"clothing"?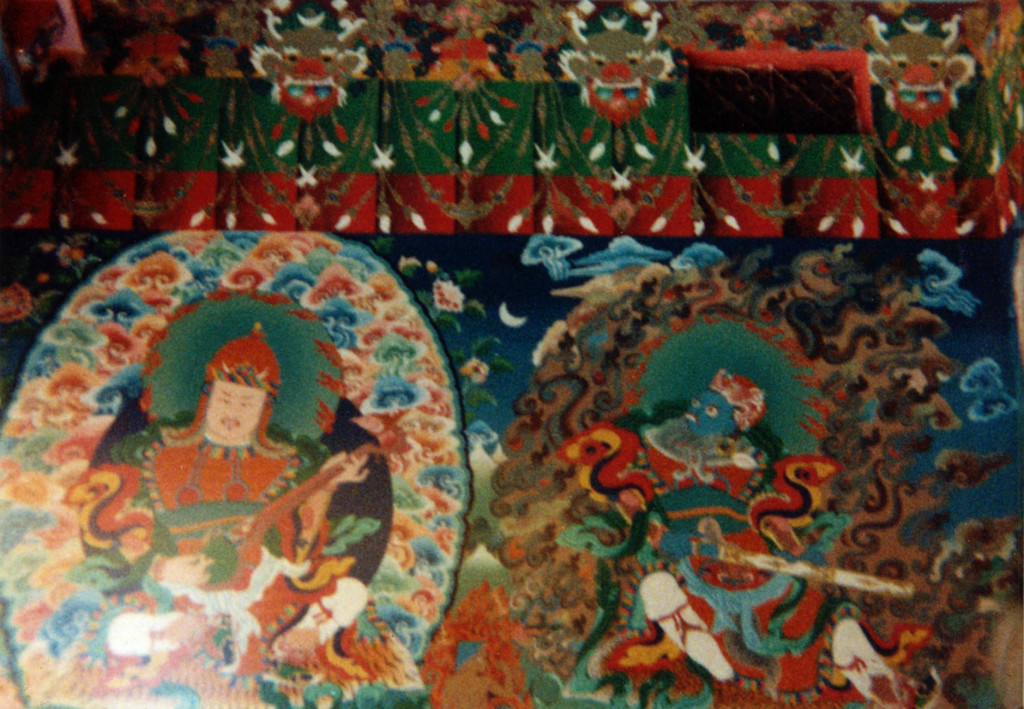
94 426 325 594
